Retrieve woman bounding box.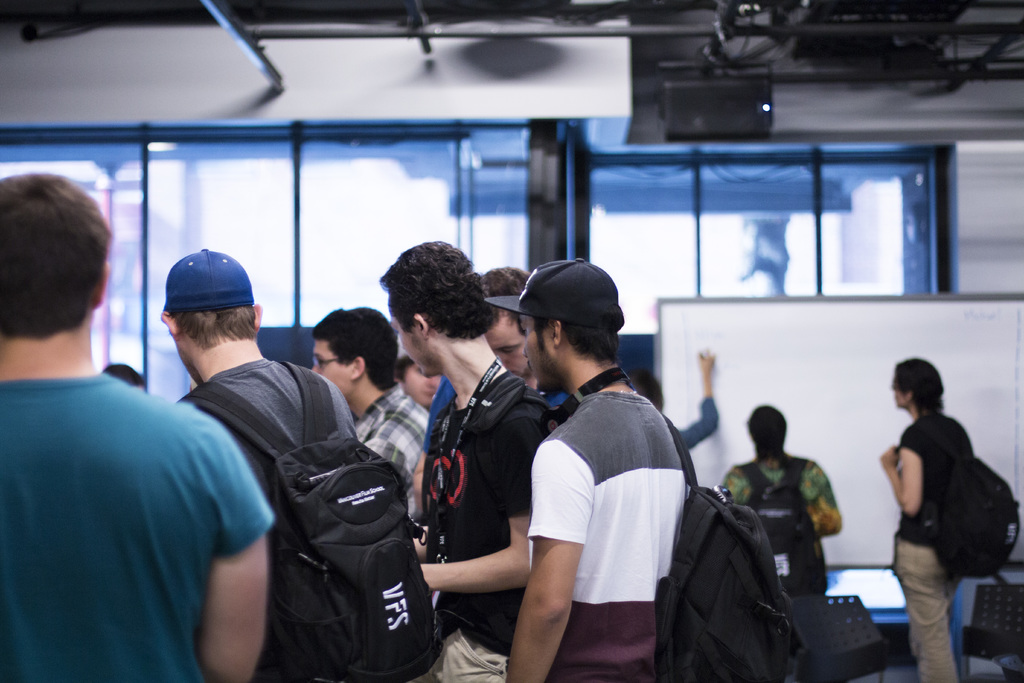
Bounding box: region(878, 359, 953, 682).
